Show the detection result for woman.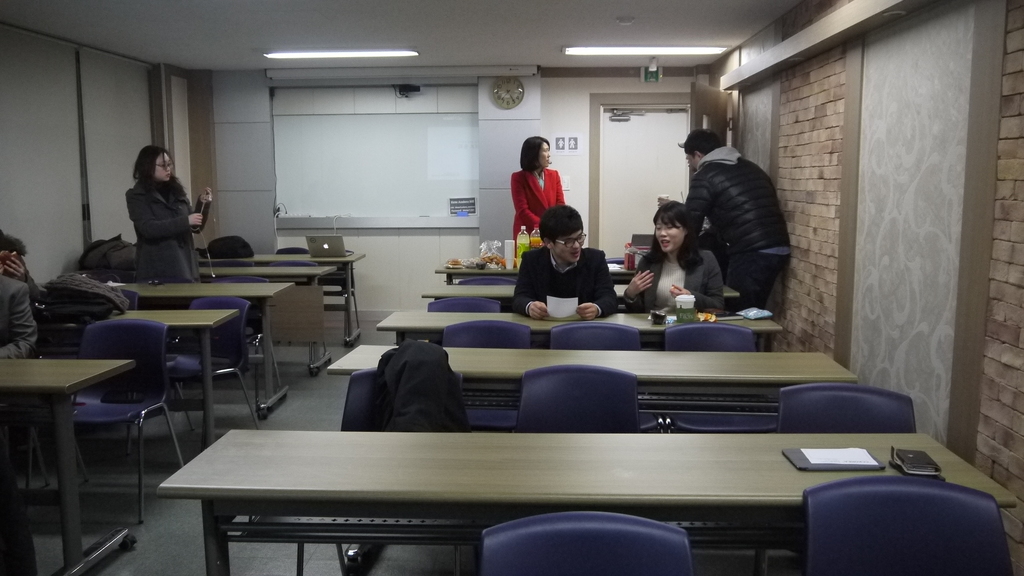
pyautogui.locateOnScreen(506, 136, 567, 243).
